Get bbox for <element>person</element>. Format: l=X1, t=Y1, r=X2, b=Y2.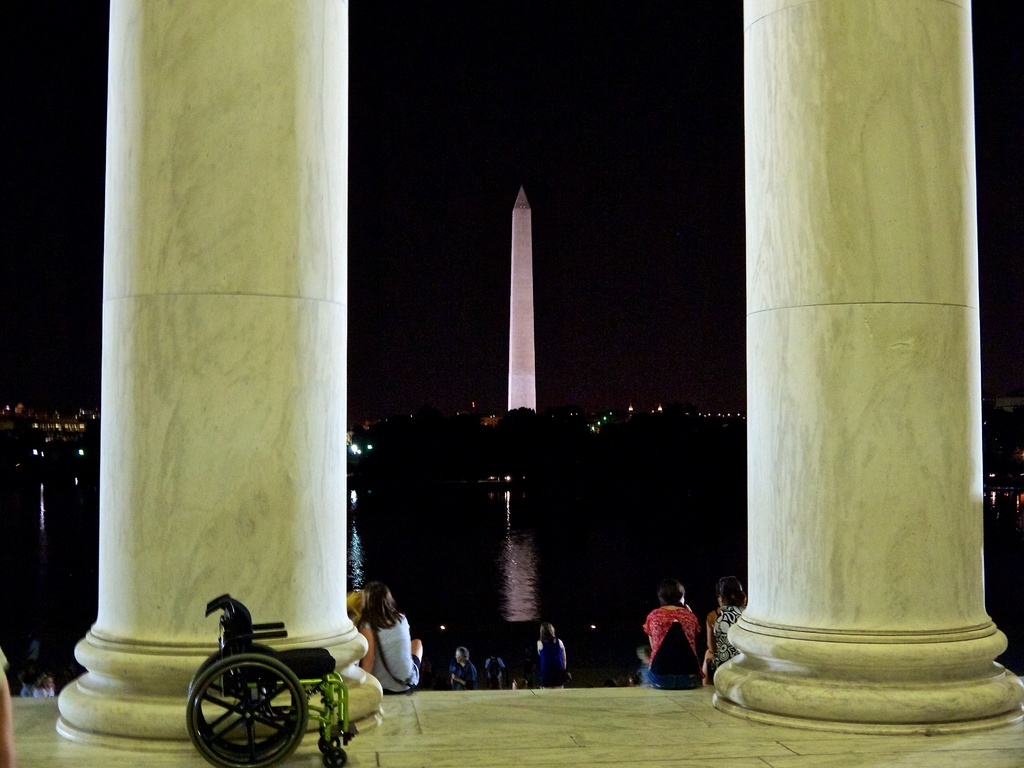
l=33, t=676, r=55, b=700.
